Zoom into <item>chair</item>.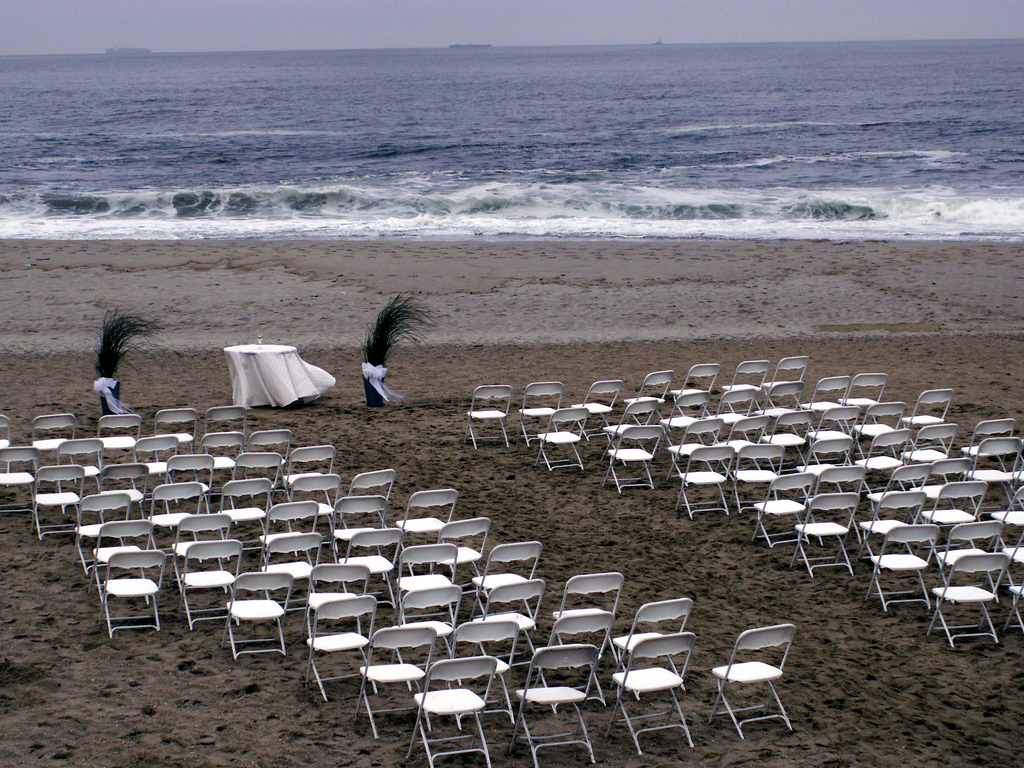
Zoom target: {"left": 773, "top": 408, "right": 814, "bottom": 463}.
